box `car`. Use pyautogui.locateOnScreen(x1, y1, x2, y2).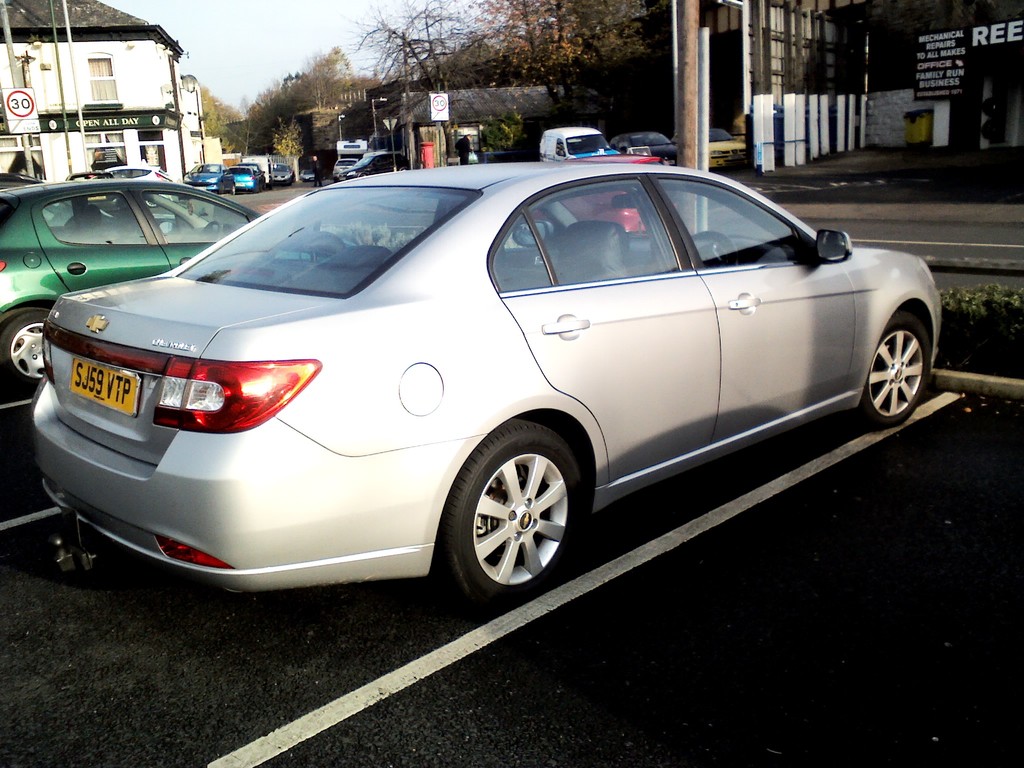
pyautogui.locateOnScreen(67, 172, 113, 196).
